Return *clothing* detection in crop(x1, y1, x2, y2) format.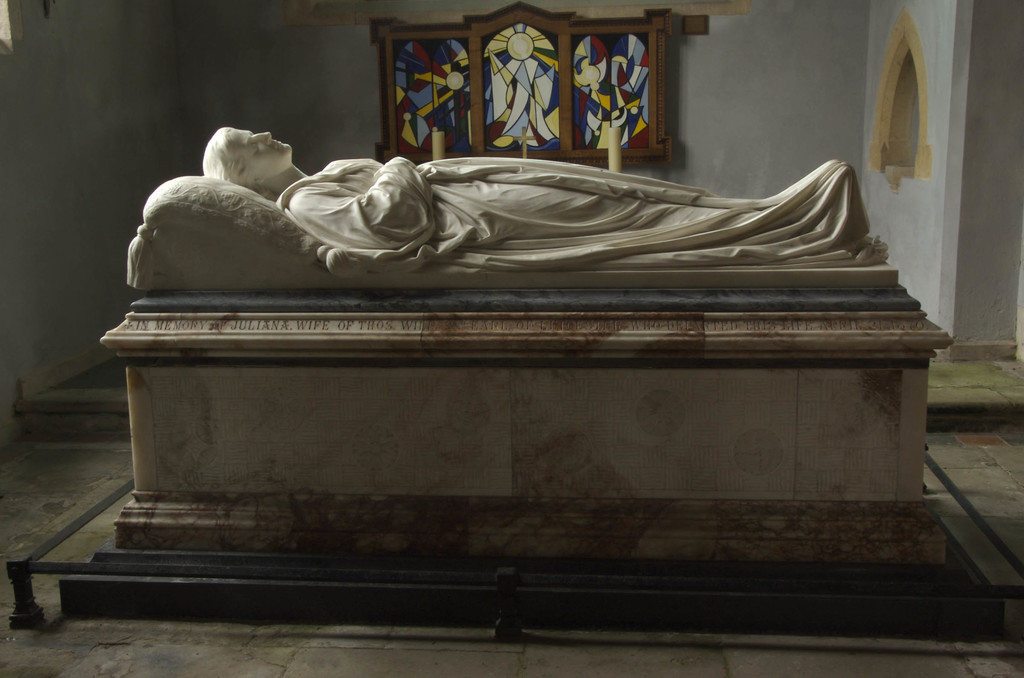
crop(131, 118, 913, 299).
